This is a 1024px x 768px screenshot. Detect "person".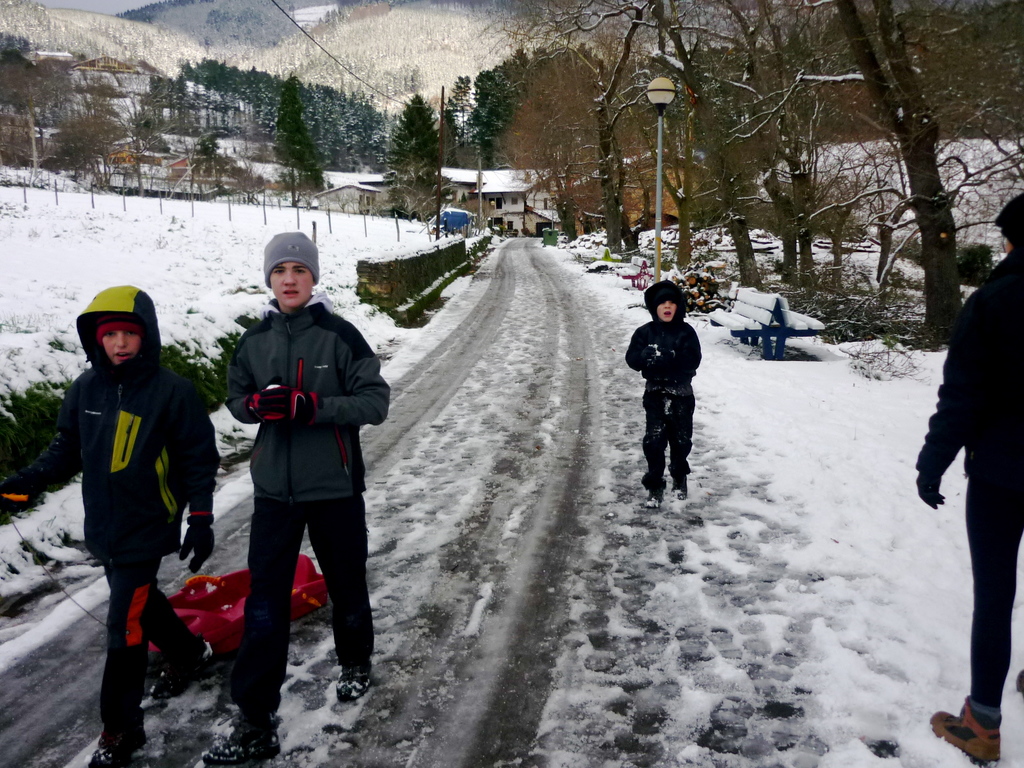
locate(212, 230, 388, 766).
